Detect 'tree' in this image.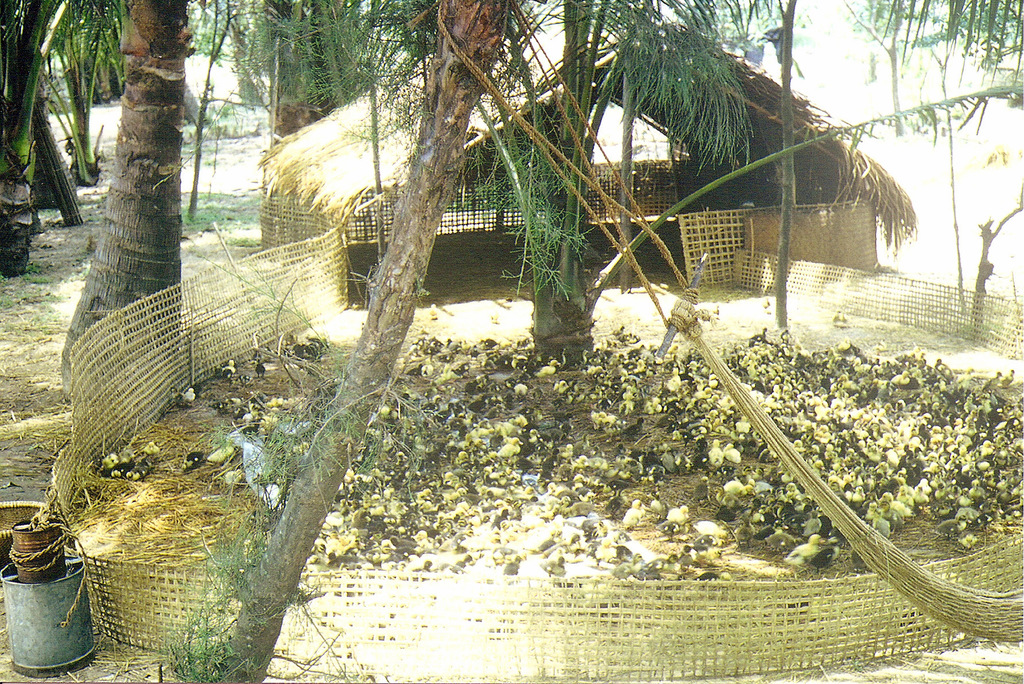
Detection: (left=305, top=0, right=1023, bottom=361).
